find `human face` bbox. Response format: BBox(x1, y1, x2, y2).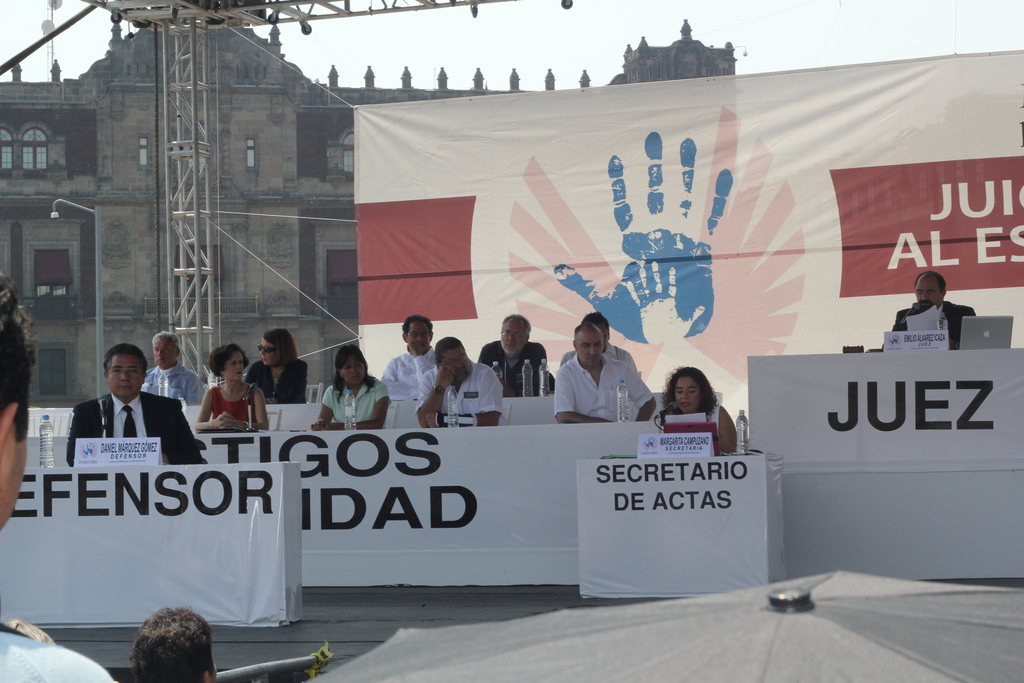
BBox(438, 342, 472, 381).
